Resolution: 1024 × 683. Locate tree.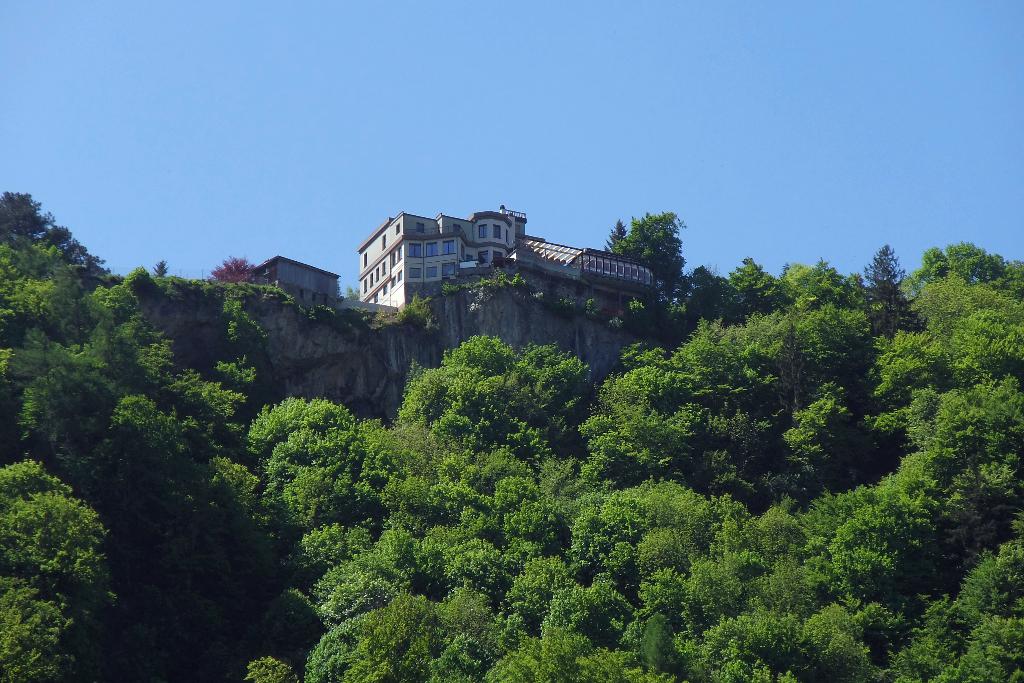
bbox(604, 210, 683, 284).
